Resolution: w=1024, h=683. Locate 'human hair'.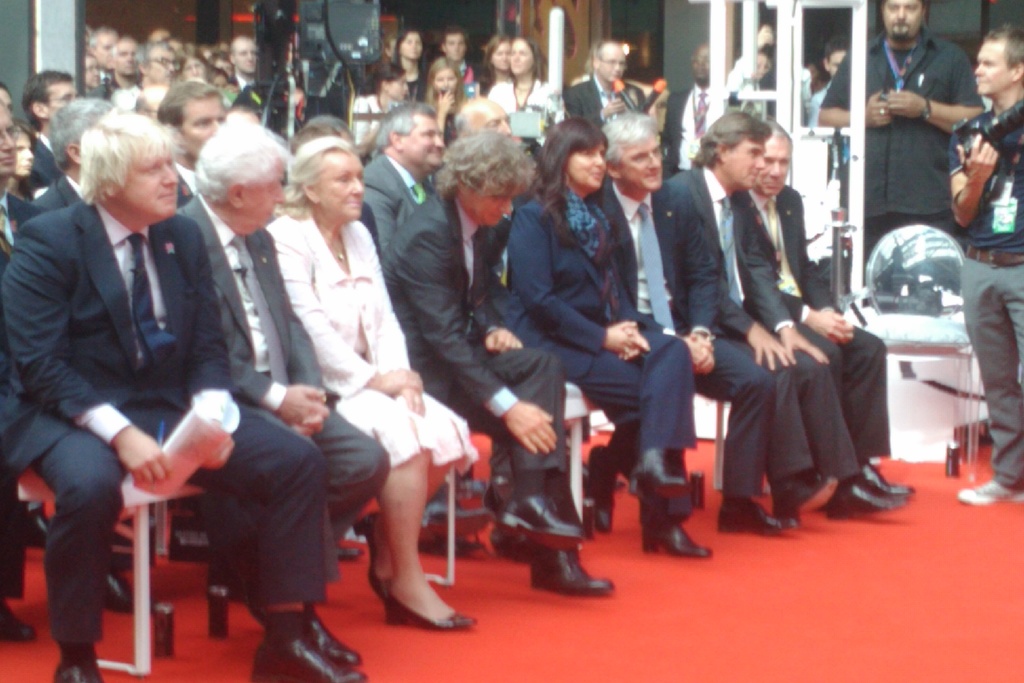
{"x1": 760, "y1": 42, "x2": 777, "y2": 58}.
